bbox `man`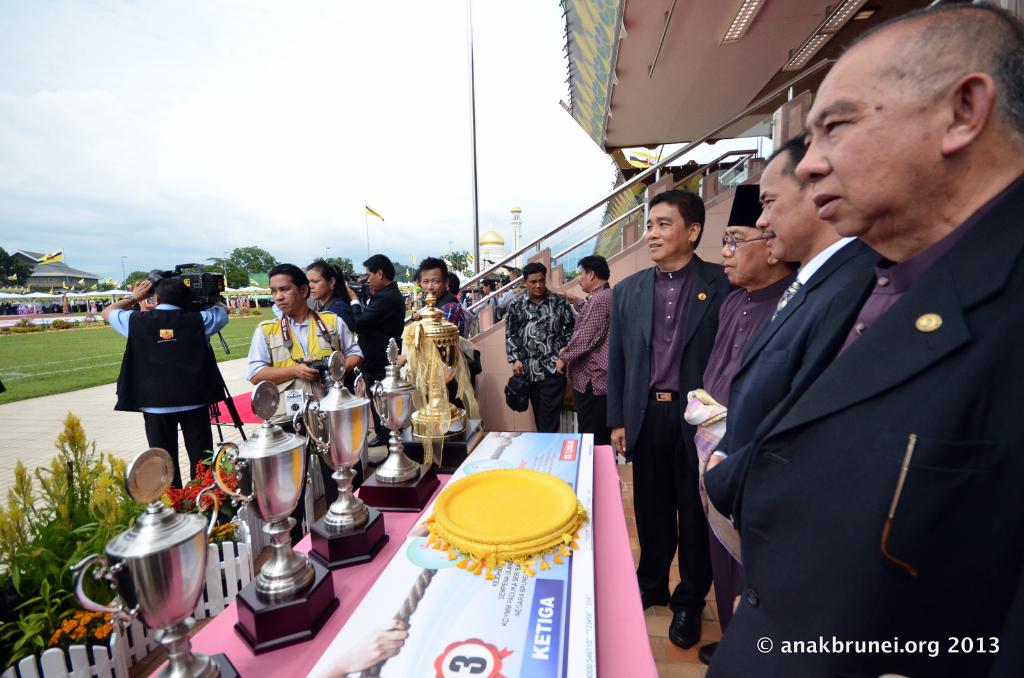
detection(342, 249, 415, 433)
